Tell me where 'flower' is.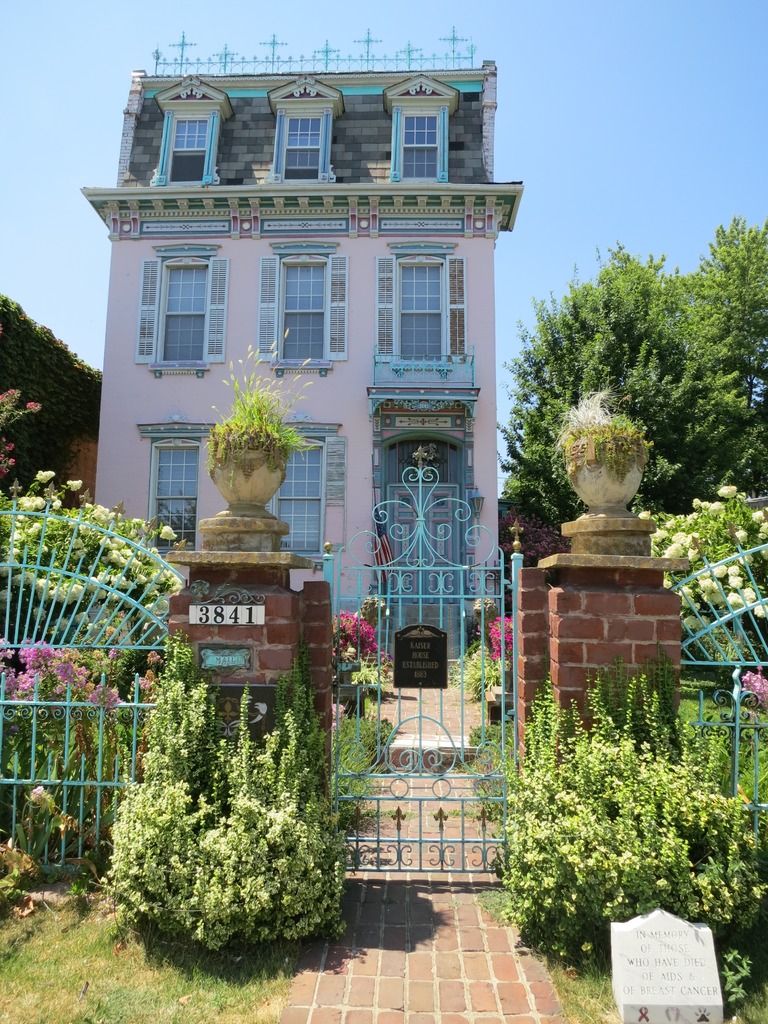
'flower' is at {"left": 484, "top": 609, "right": 516, "bottom": 660}.
